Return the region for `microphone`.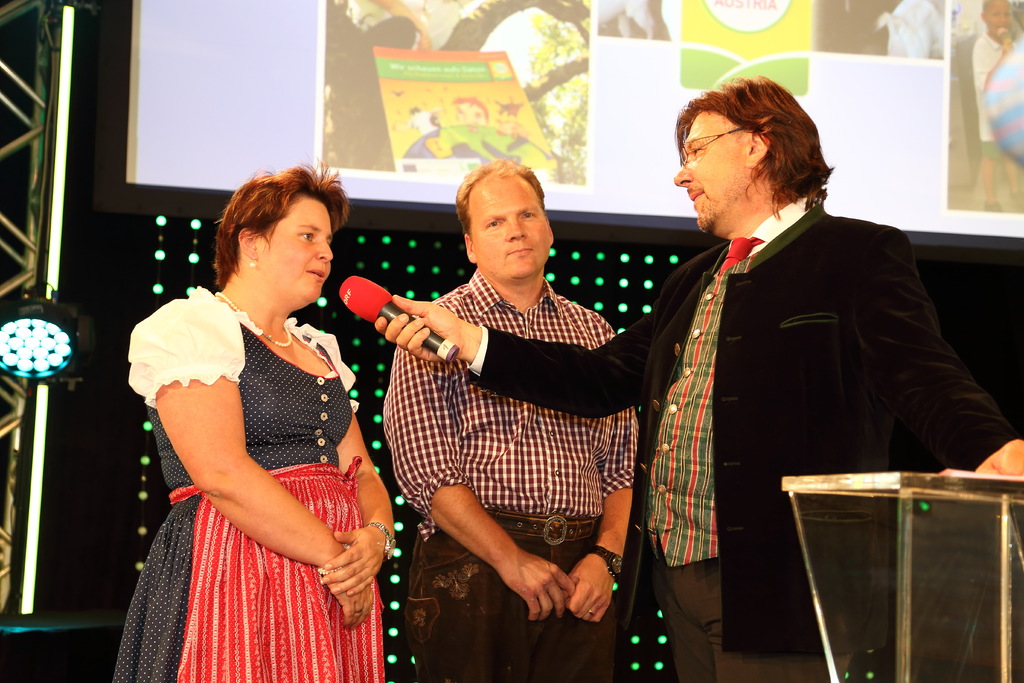
(x1=337, y1=272, x2=460, y2=361).
